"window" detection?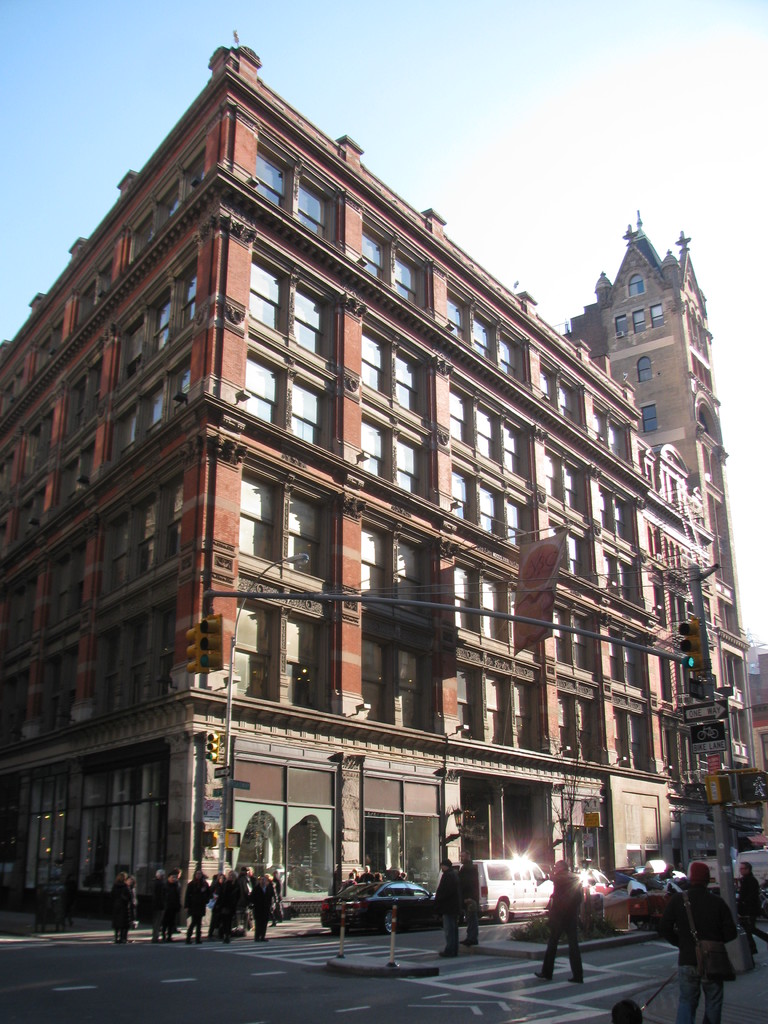
l=359, t=229, r=381, b=280
